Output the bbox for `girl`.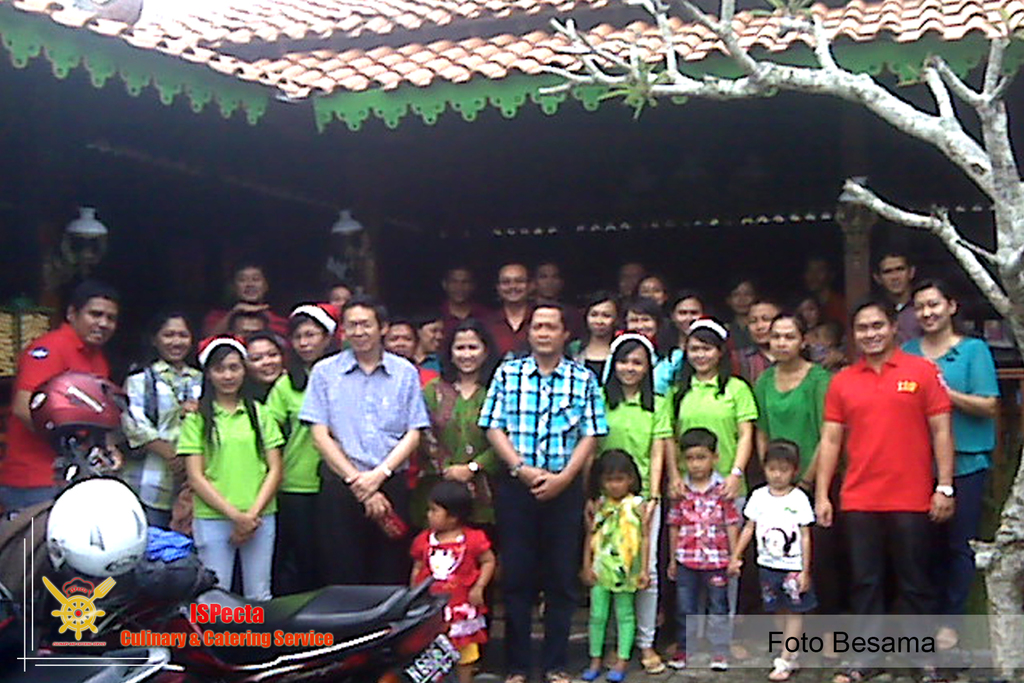
locate(718, 438, 844, 679).
